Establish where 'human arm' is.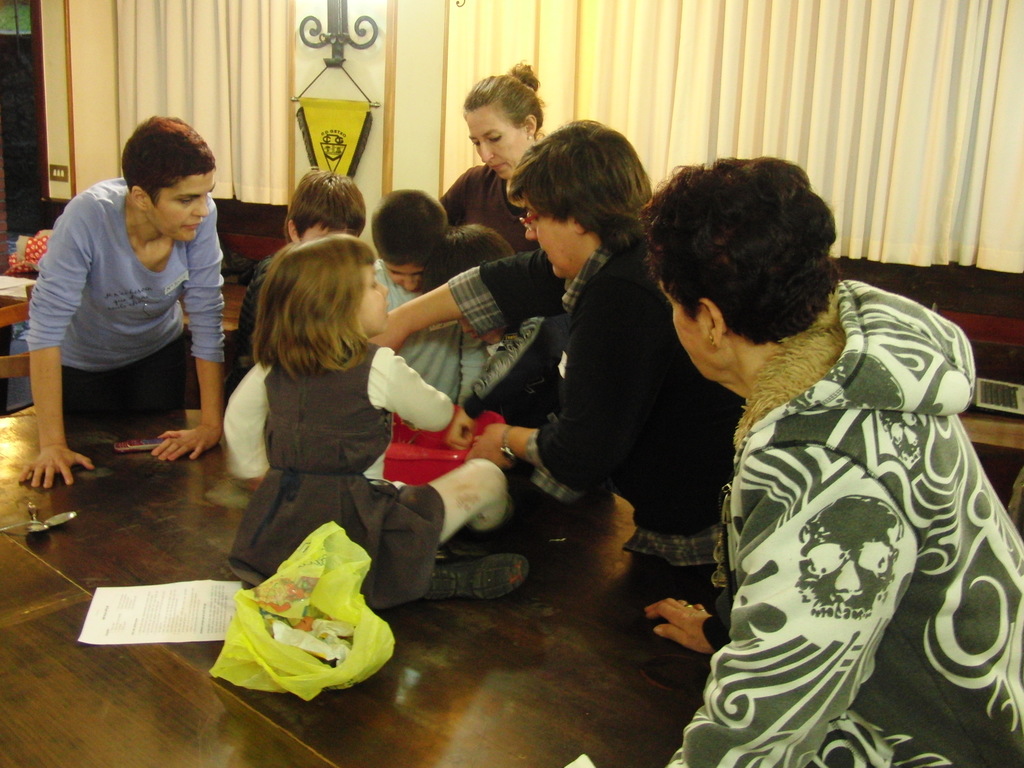
Established at 671,462,930,767.
